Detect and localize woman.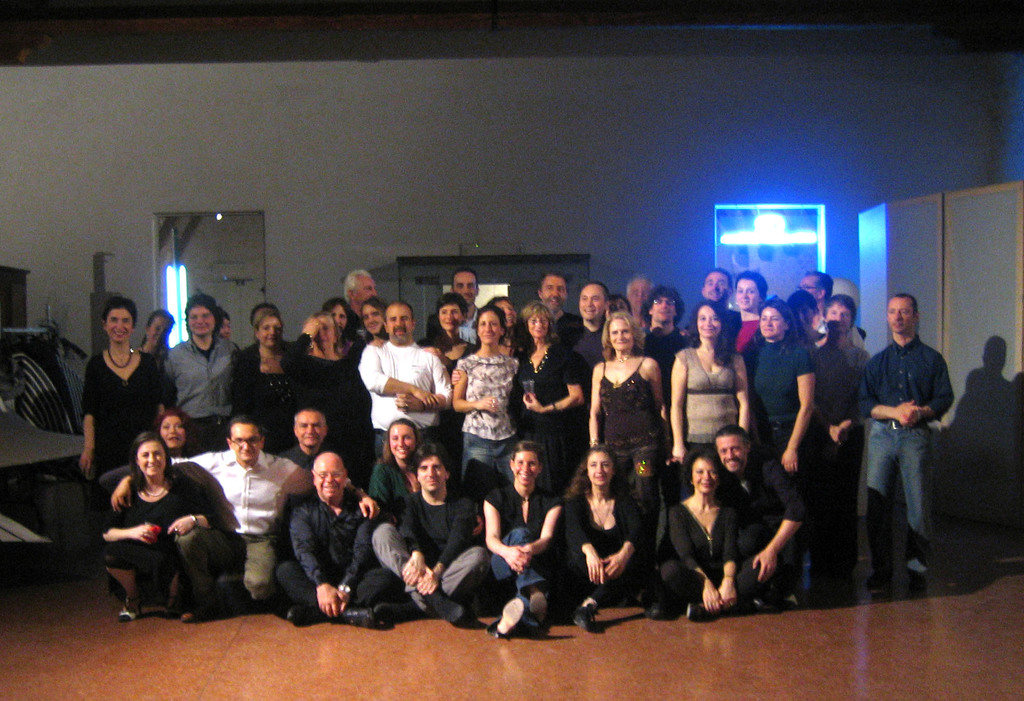
Localized at <region>76, 289, 189, 451</region>.
